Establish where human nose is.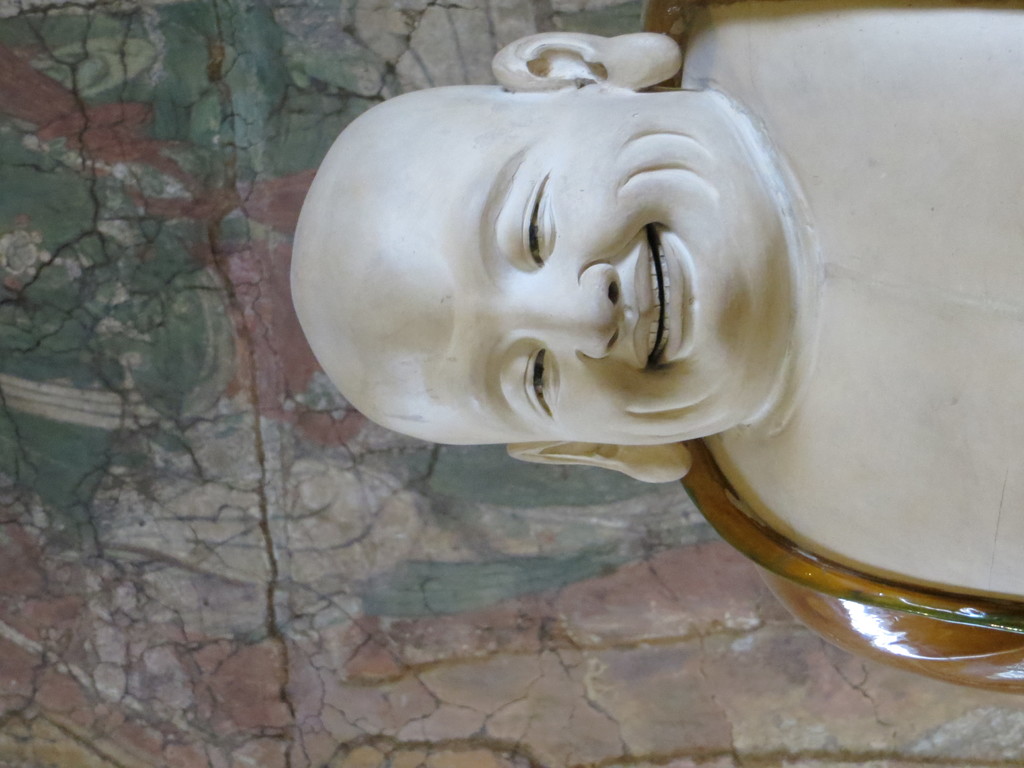
Established at [left=504, top=260, right=625, bottom=358].
